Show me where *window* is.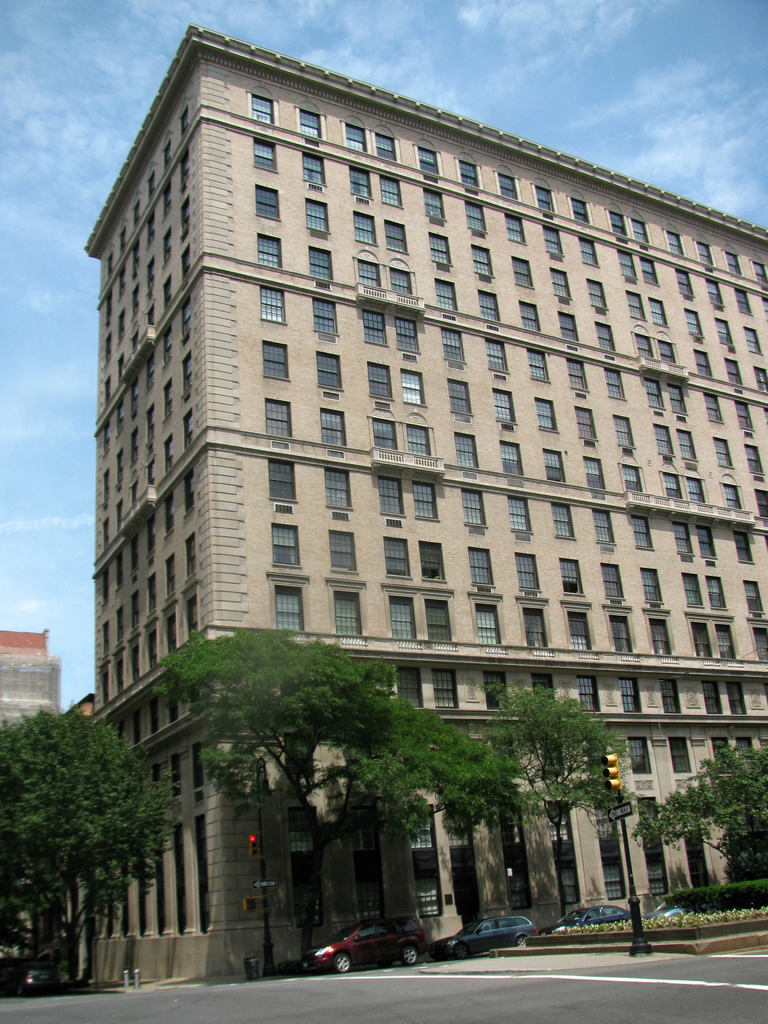
*window* is at [378, 176, 401, 207].
